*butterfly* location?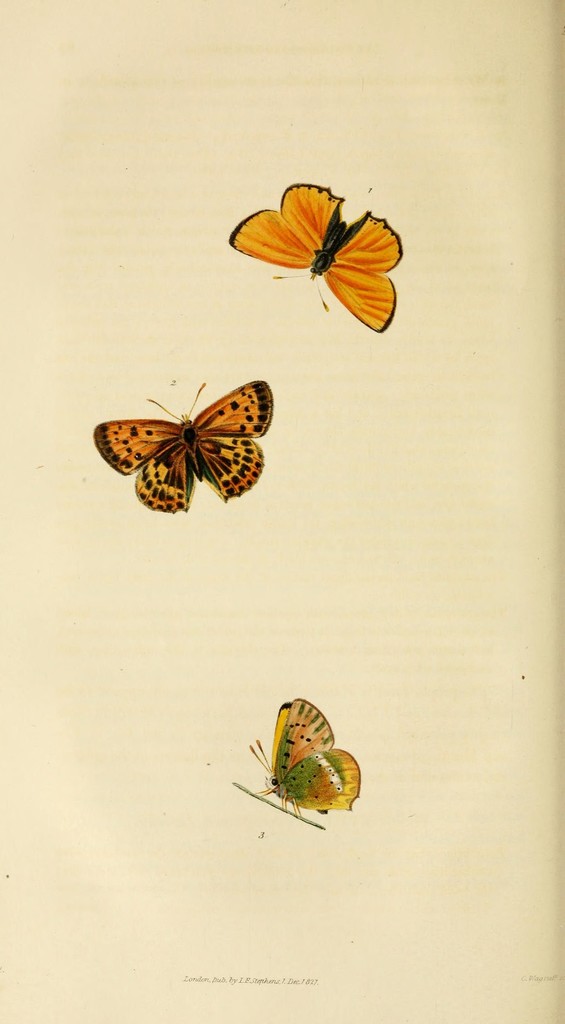
region(226, 182, 406, 333)
